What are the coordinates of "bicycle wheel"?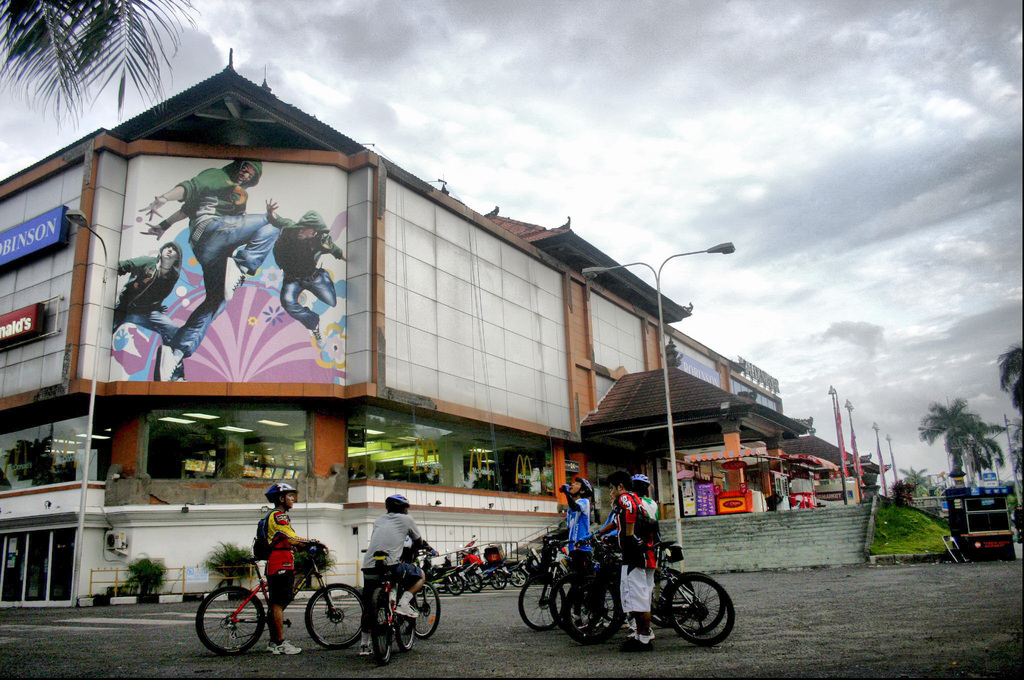
416 581 442 638.
